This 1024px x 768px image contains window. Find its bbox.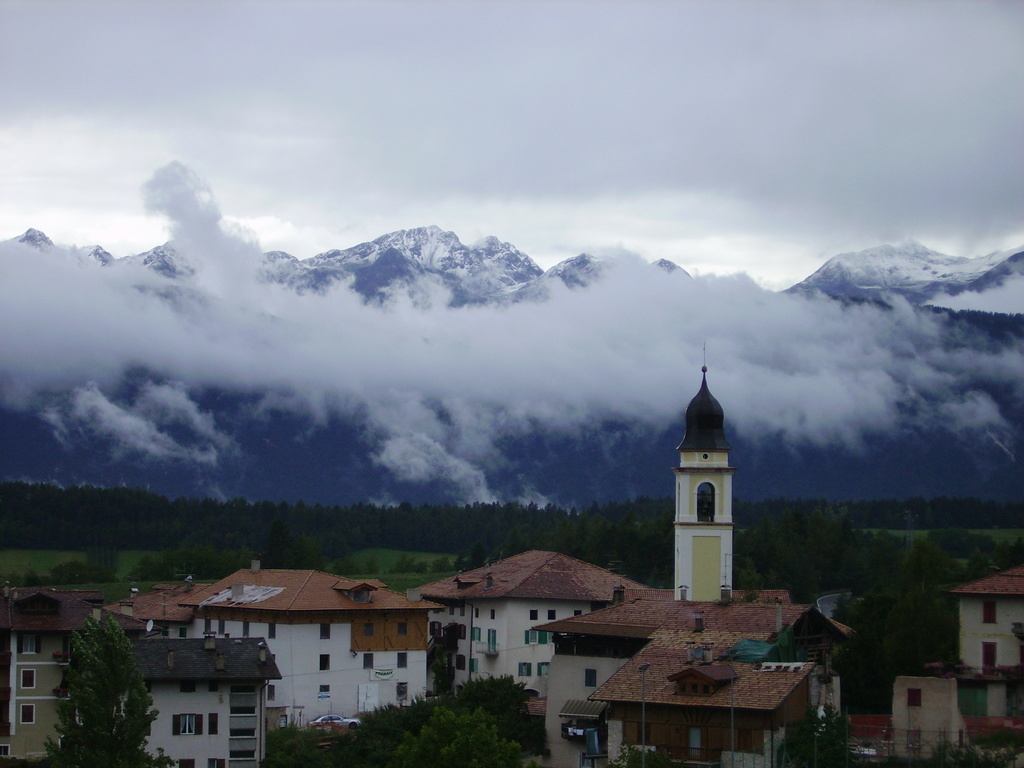
[left=244, top=622, right=248, bottom=638].
